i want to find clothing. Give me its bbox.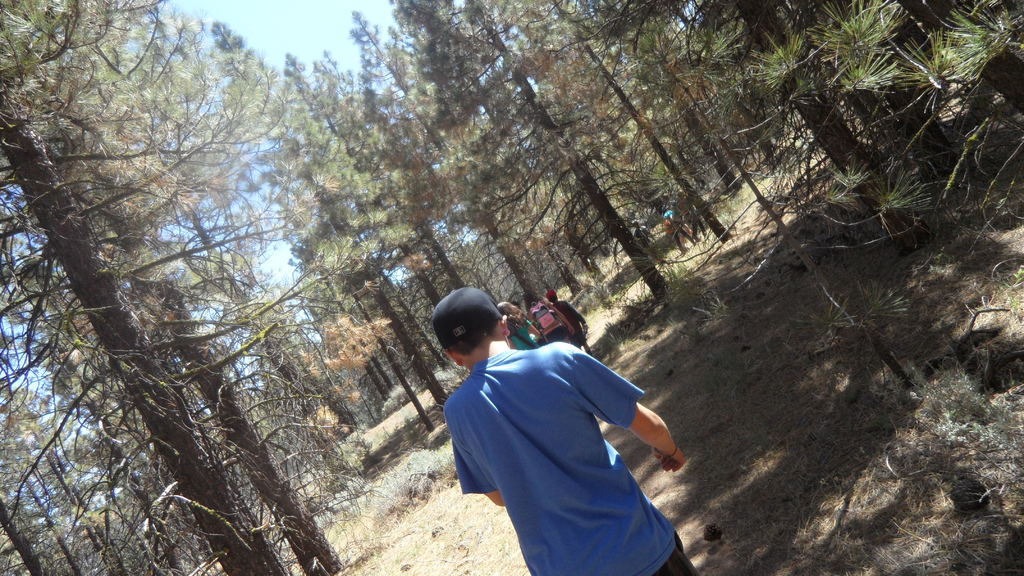
l=511, t=319, r=531, b=351.
